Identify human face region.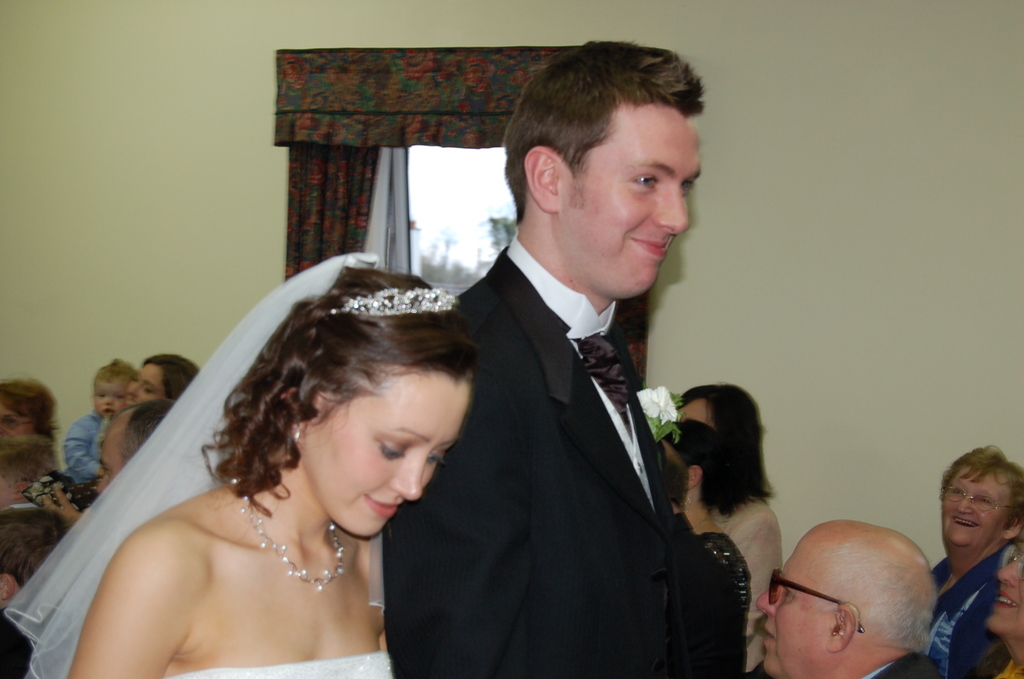
Region: BBox(0, 402, 30, 440).
